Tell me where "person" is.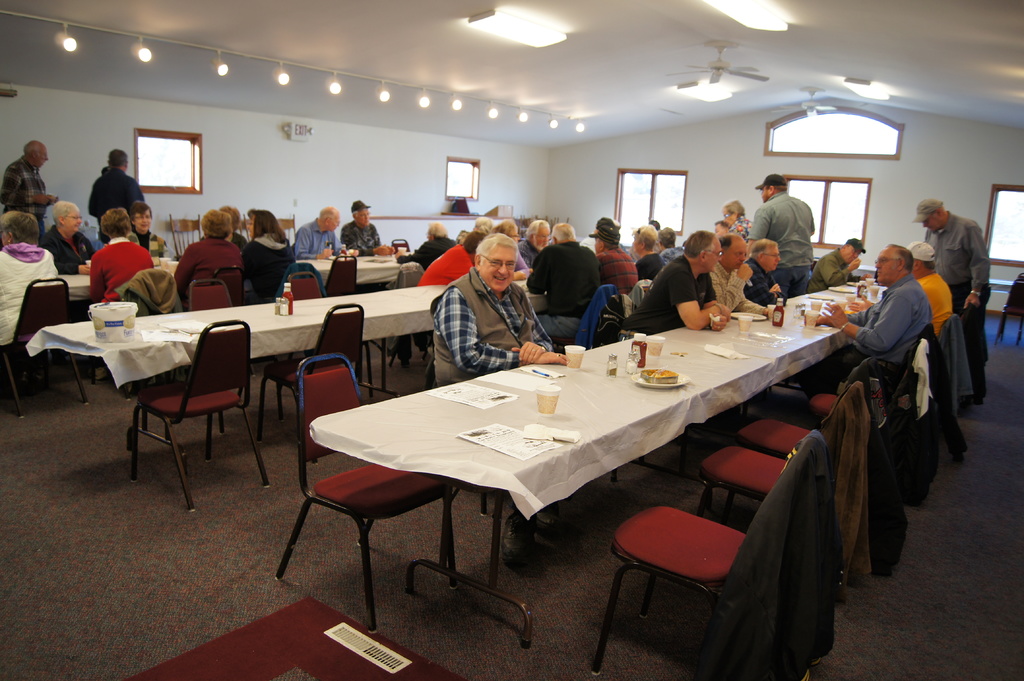
"person" is at x1=131, y1=200, x2=172, y2=256.
